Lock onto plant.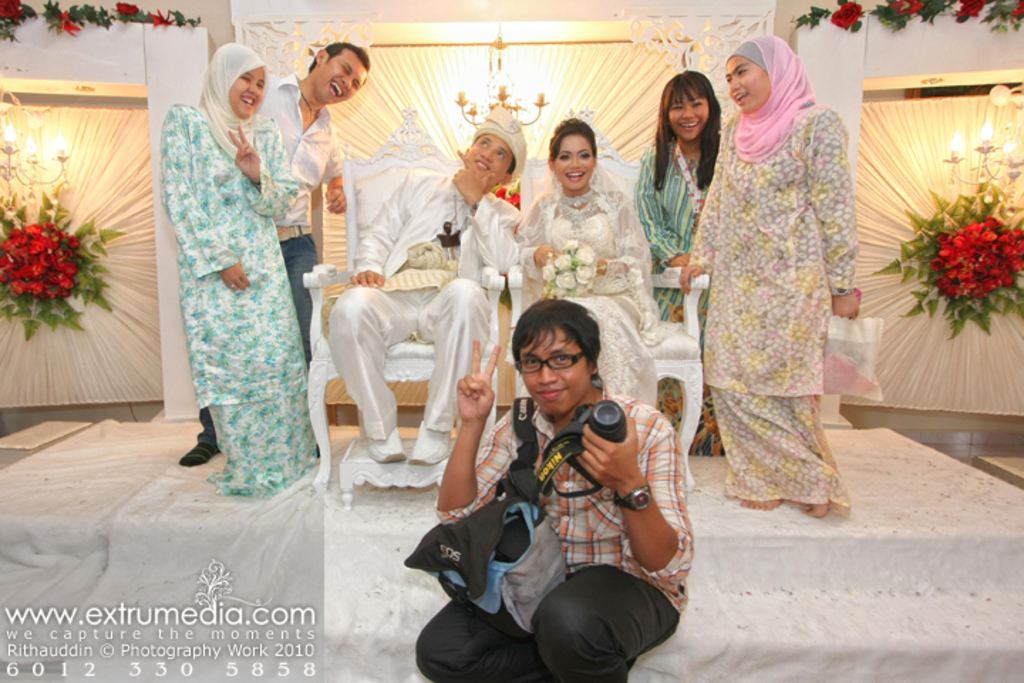
Locked: 788,0,1023,50.
